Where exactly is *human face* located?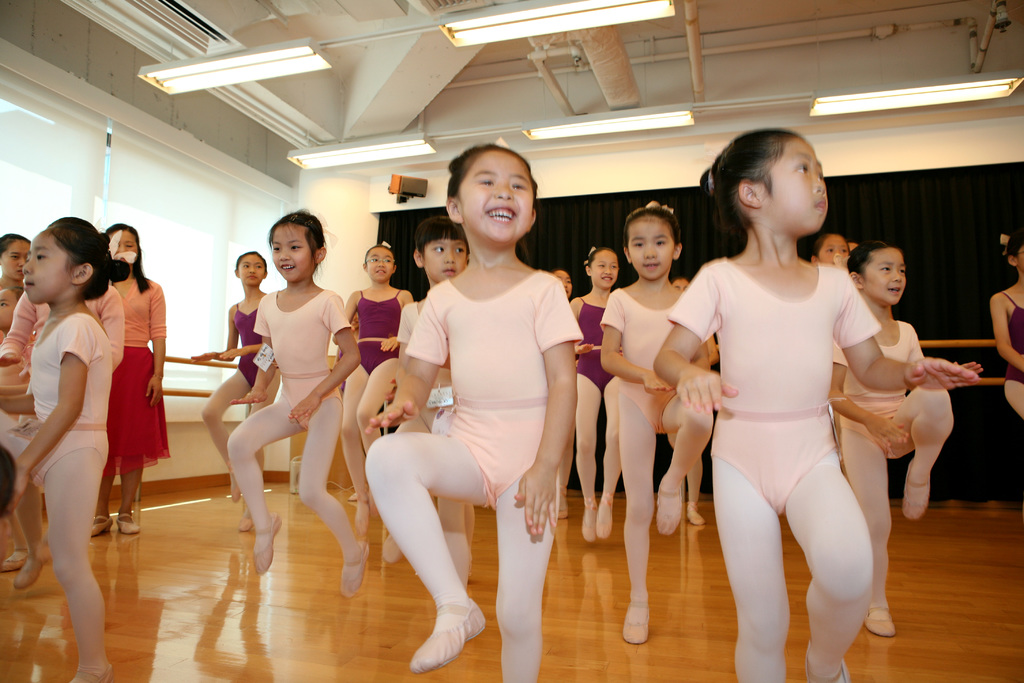
Its bounding box is (left=463, top=151, right=536, bottom=245).
